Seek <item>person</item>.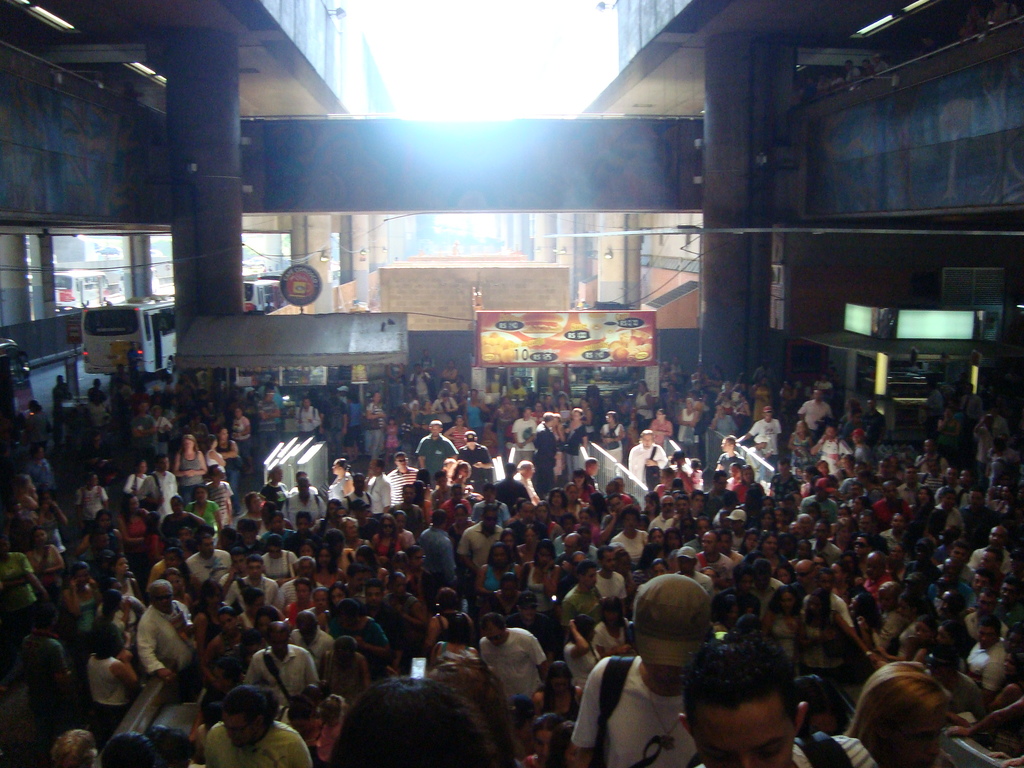
bbox=[211, 694, 324, 767].
